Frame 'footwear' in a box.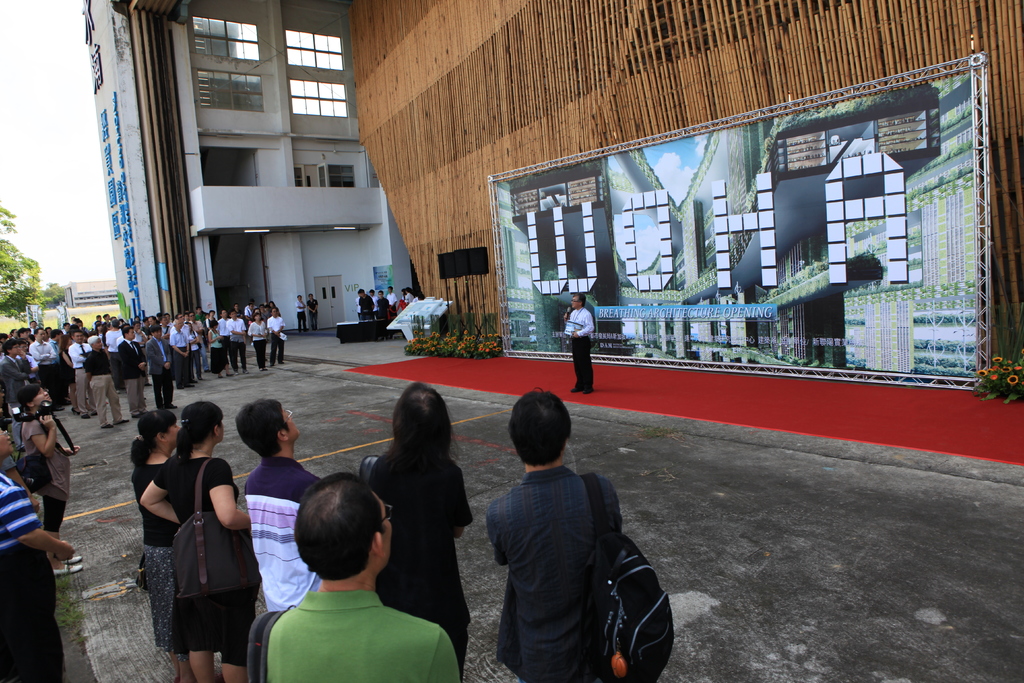
crop(569, 385, 580, 391).
